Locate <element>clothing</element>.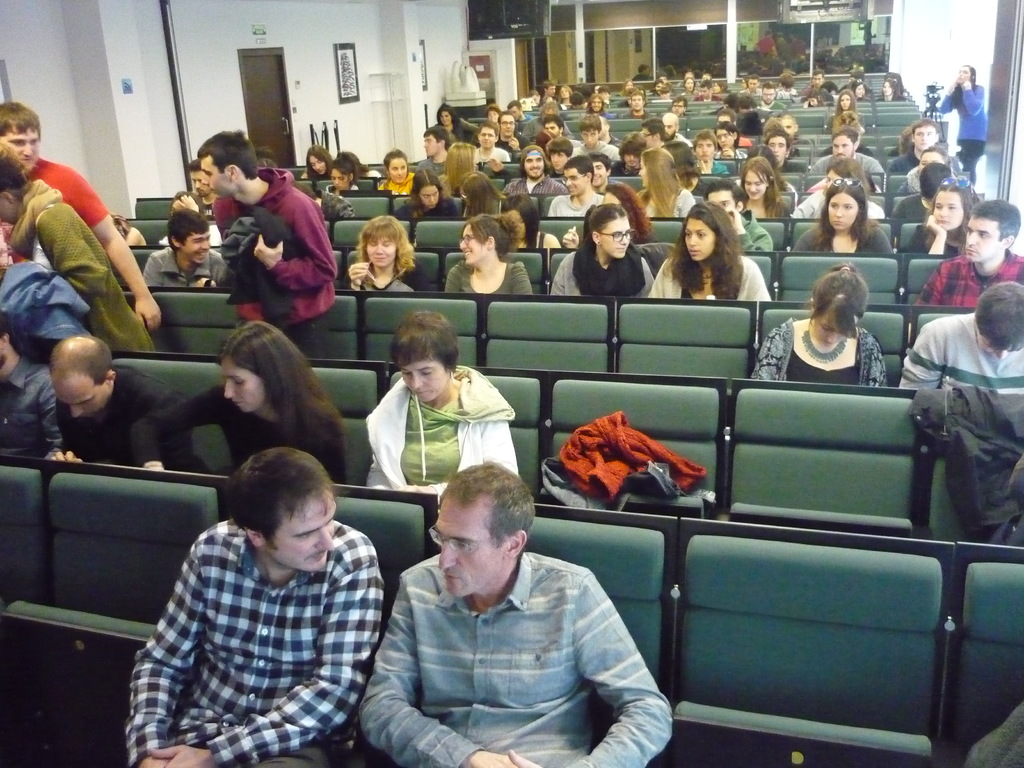
Bounding box: <region>135, 233, 237, 292</region>.
